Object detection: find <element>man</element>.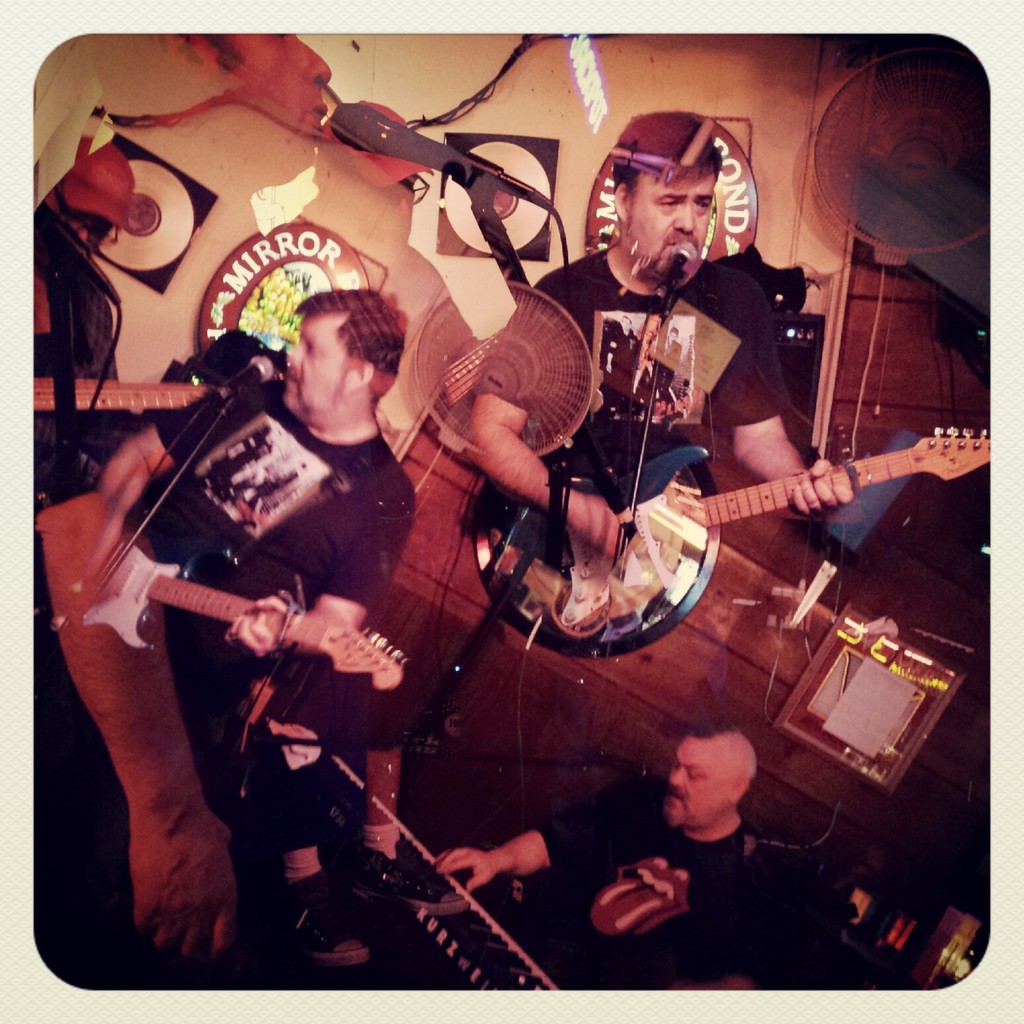
bbox(95, 288, 419, 738).
